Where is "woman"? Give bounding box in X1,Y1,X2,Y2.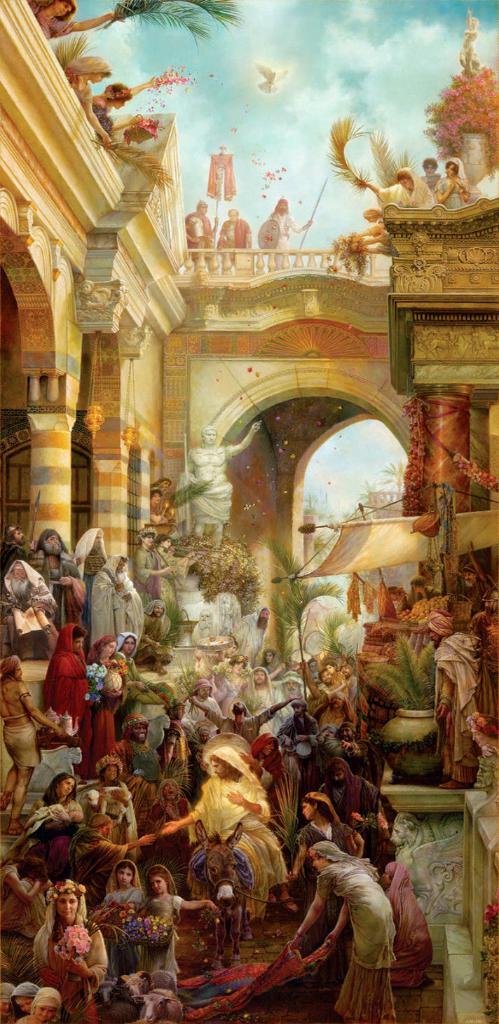
25,862,103,1001.
